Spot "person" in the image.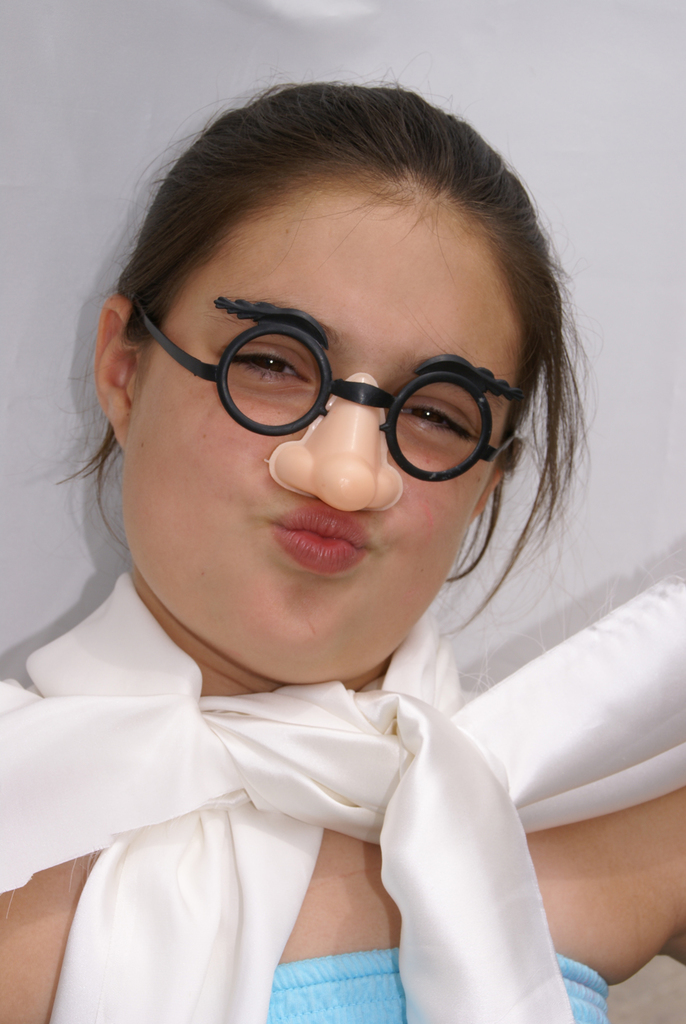
"person" found at select_region(0, 72, 685, 1023).
